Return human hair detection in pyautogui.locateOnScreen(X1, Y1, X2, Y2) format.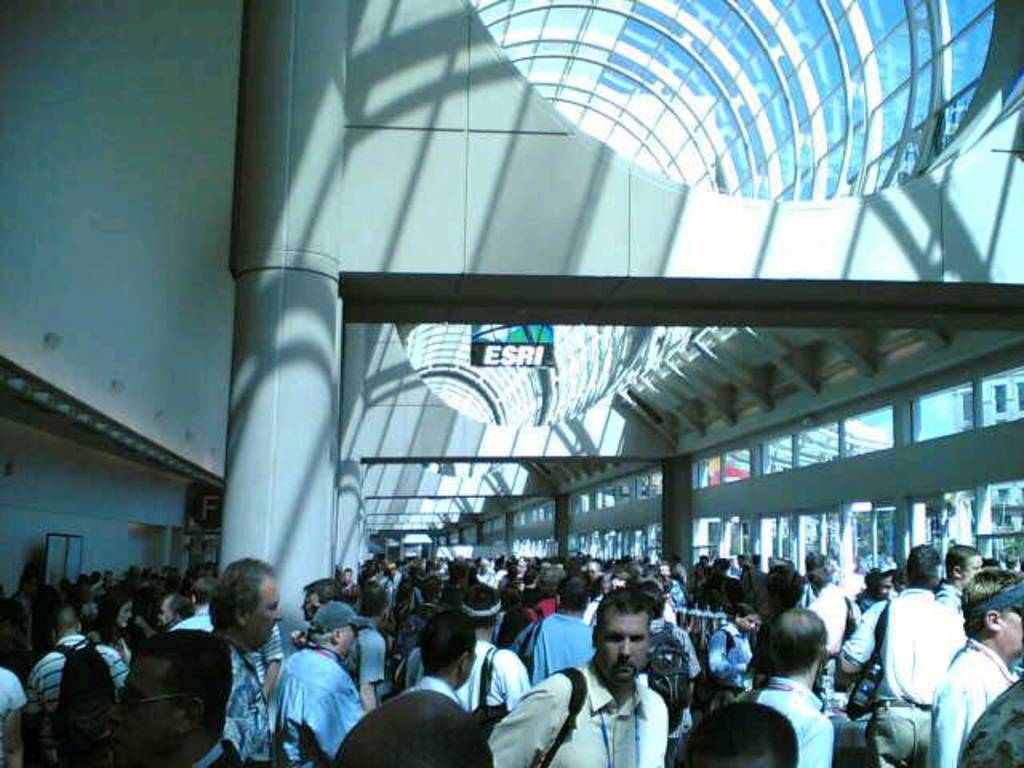
pyautogui.locateOnScreen(421, 574, 443, 602).
